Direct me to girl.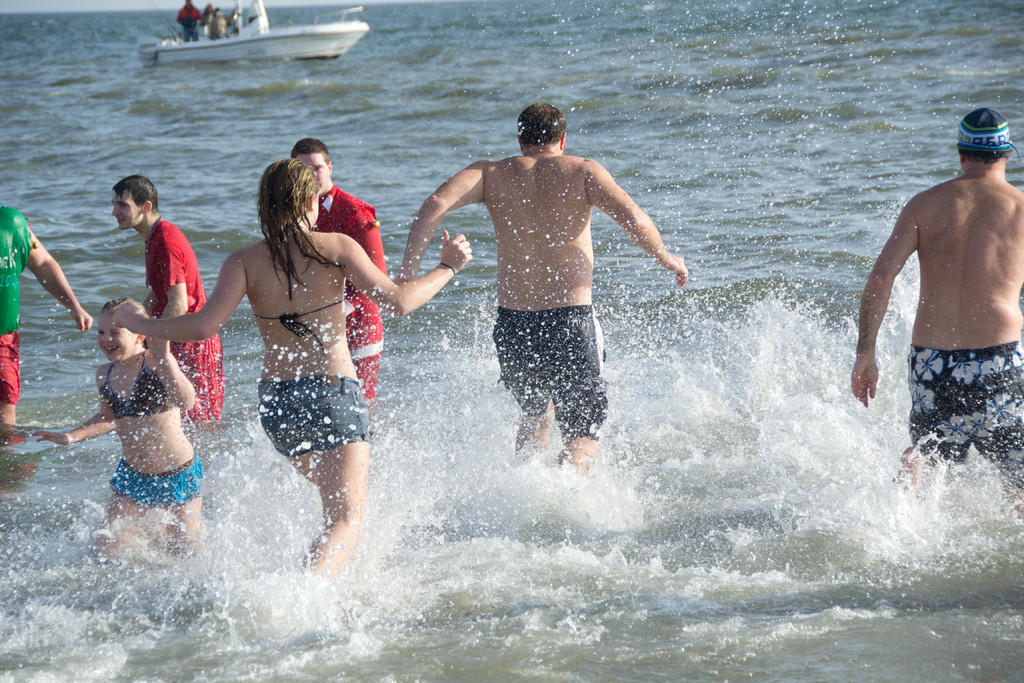
Direction: crop(31, 299, 210, 552).
